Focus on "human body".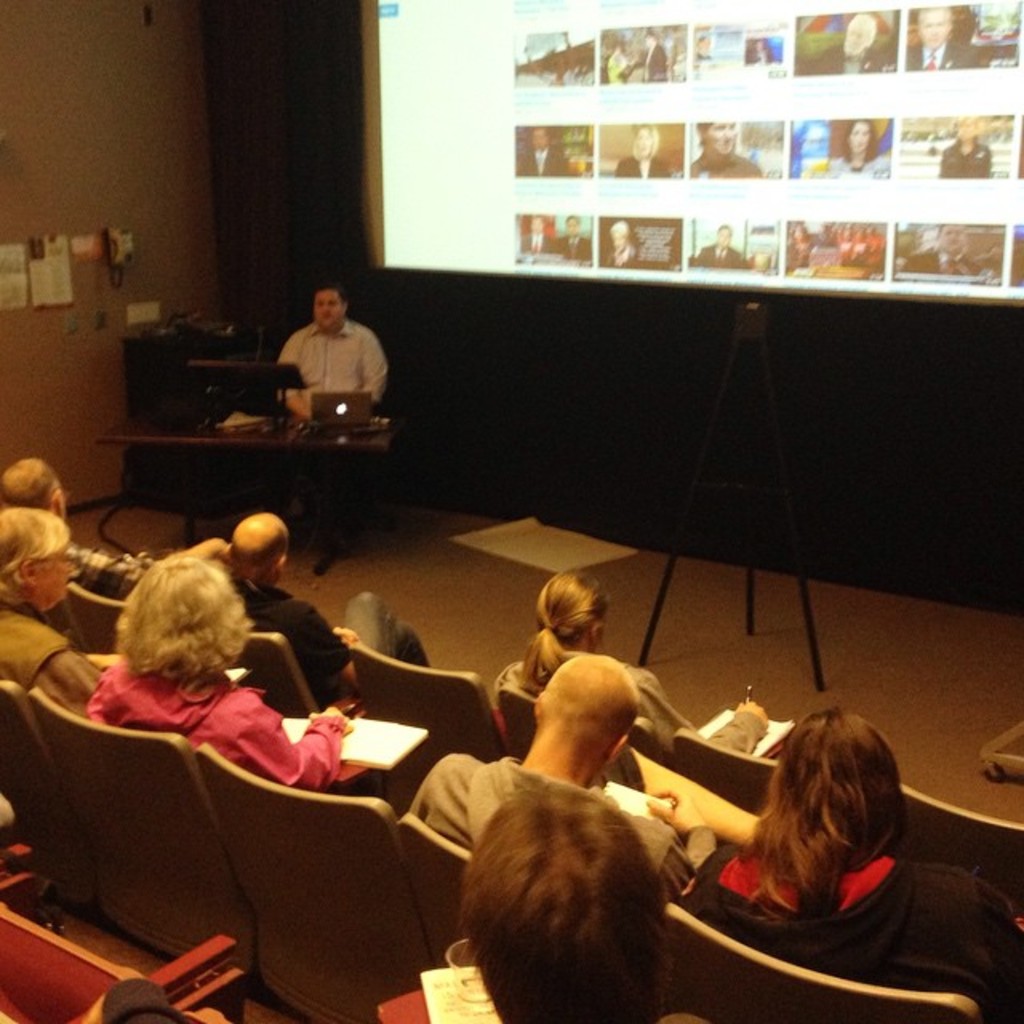
Focused at BBox(786, 227, 819, 267).
